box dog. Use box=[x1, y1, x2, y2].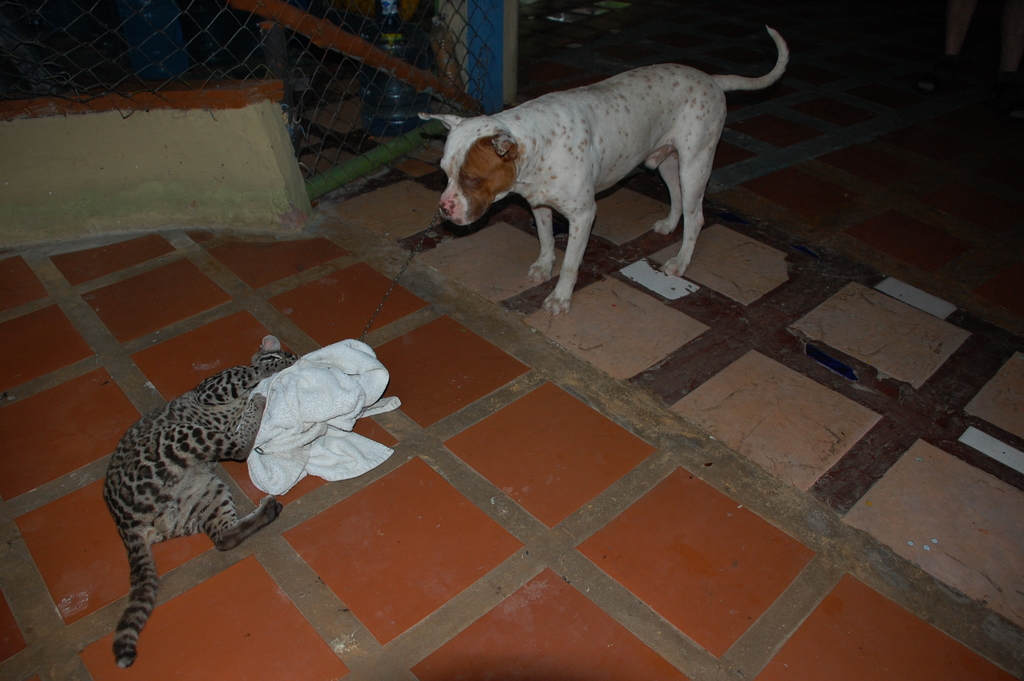
box=[414, 22, 790, 322].
